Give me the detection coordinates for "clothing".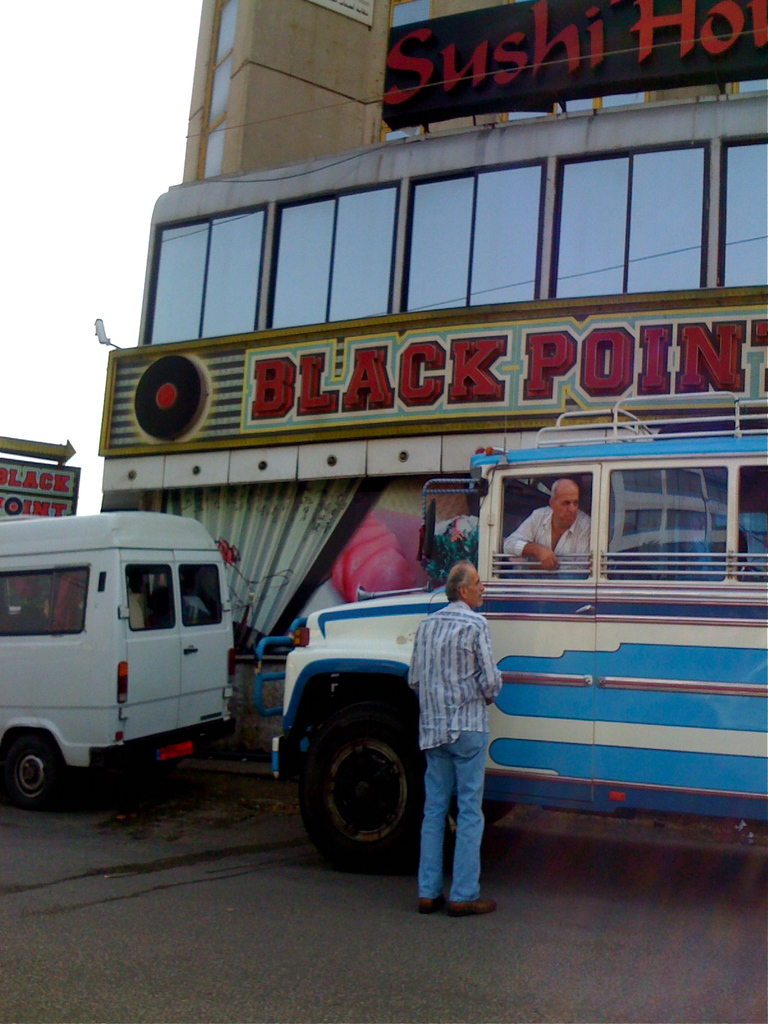
rect(404, 544, 515, 882).
